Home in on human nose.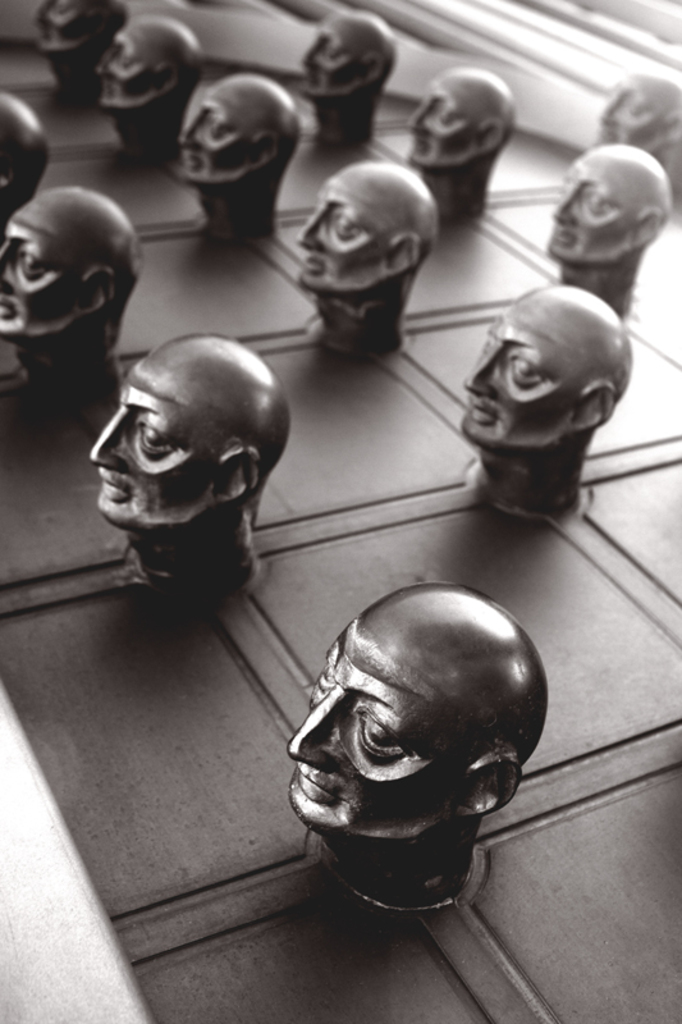
Homed in at 87/402/129/476.
